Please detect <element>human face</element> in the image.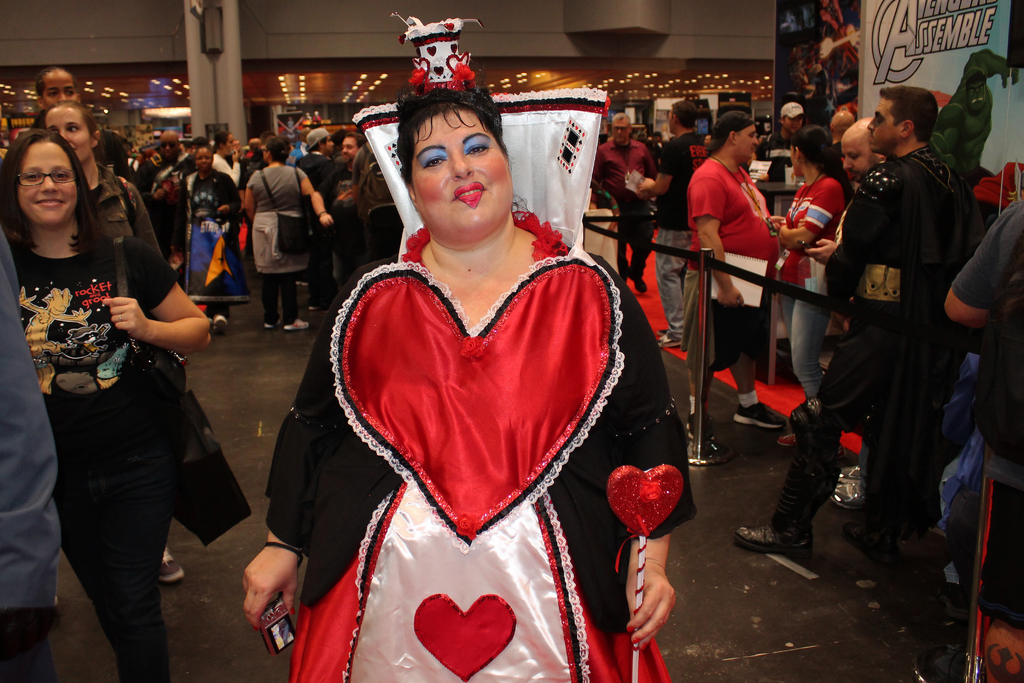
select_region(38, 72, 79, 106).
